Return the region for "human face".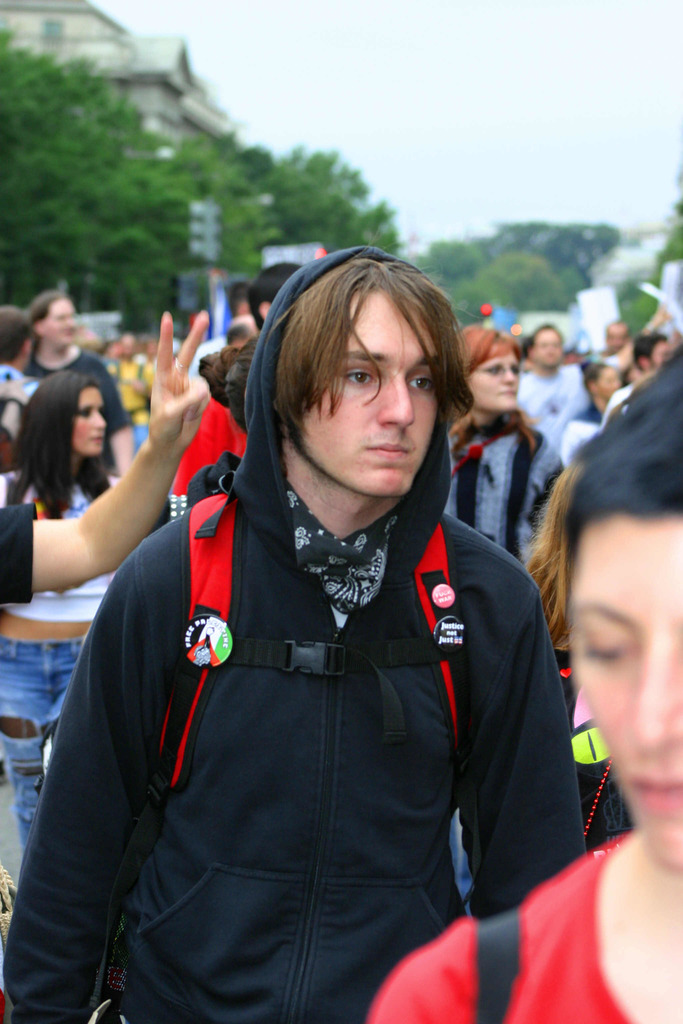
{"x1": 595, "y1": 367, "x2": 621, "y2": 397}.
